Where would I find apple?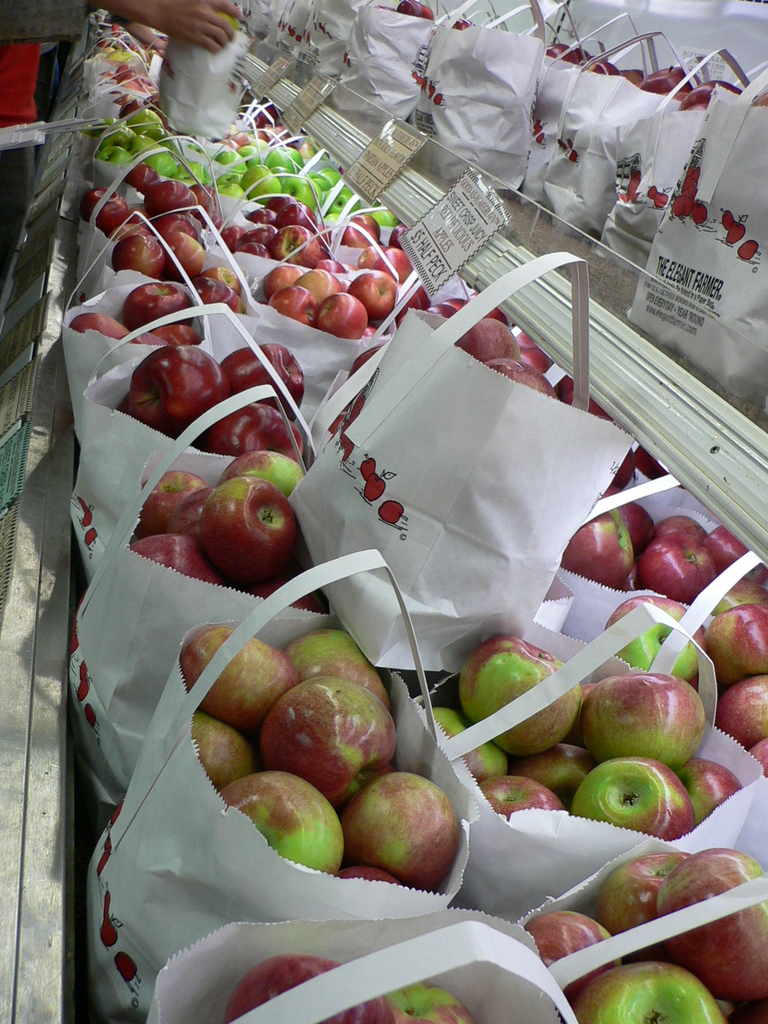
At detection(648, 186, 659, 200).
